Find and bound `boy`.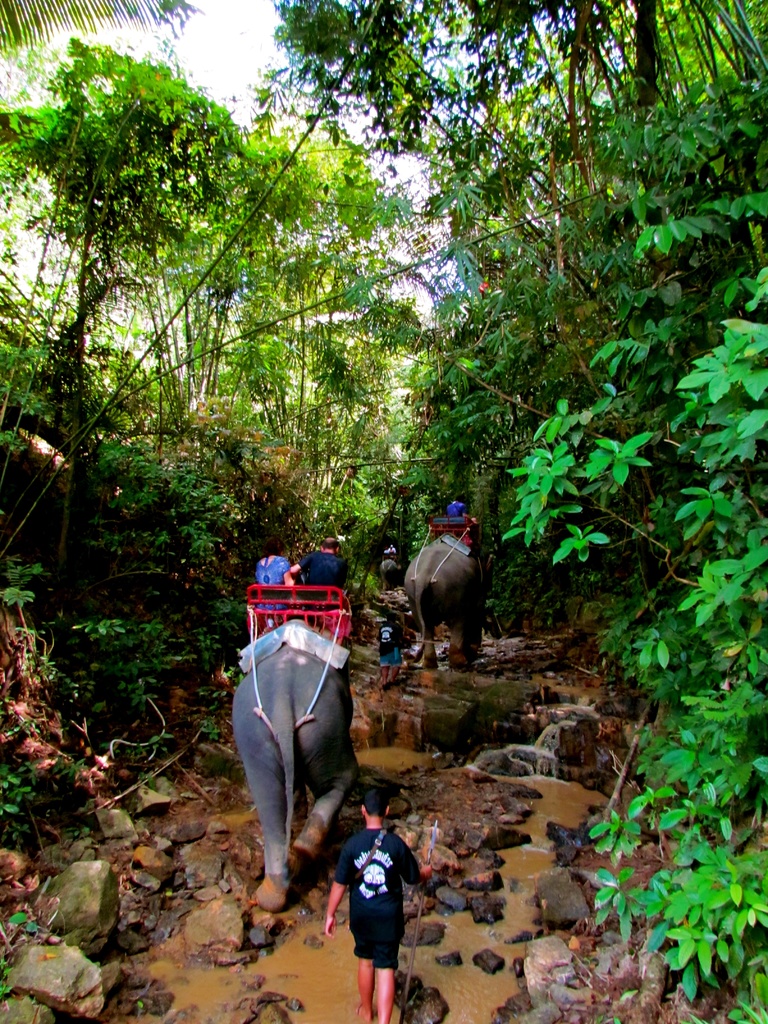
Bound: [324, 790, 433, 1023].
